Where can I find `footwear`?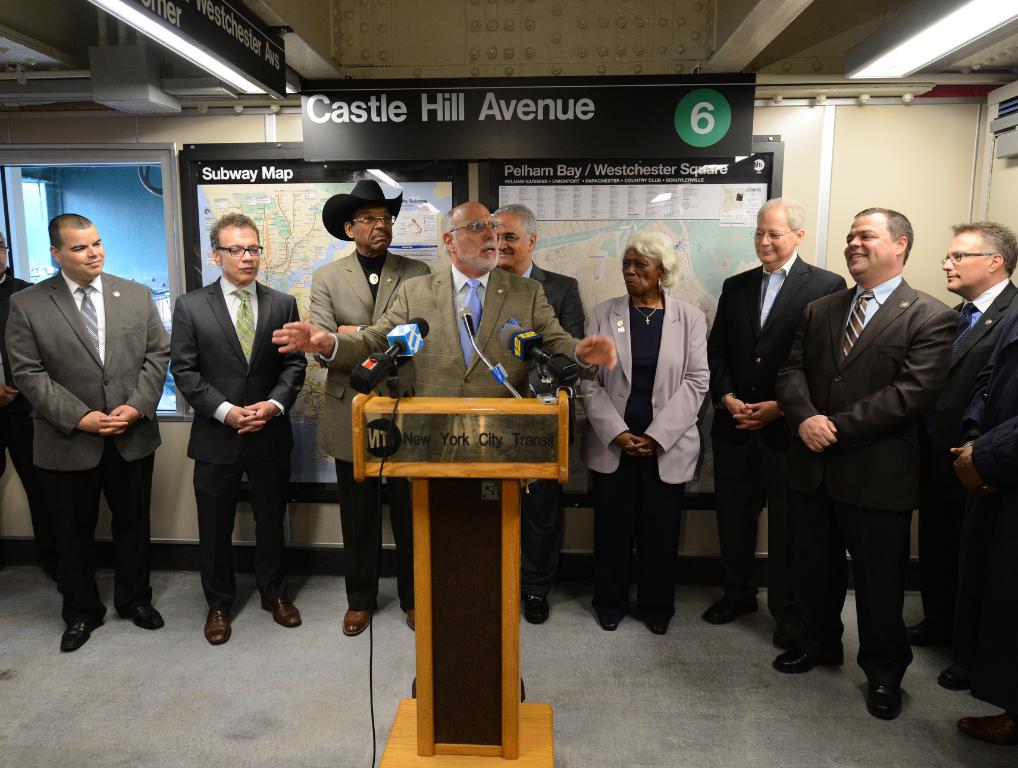
You can find it at pyautogui.locateOnScreen(592, 592, 630, 631).
